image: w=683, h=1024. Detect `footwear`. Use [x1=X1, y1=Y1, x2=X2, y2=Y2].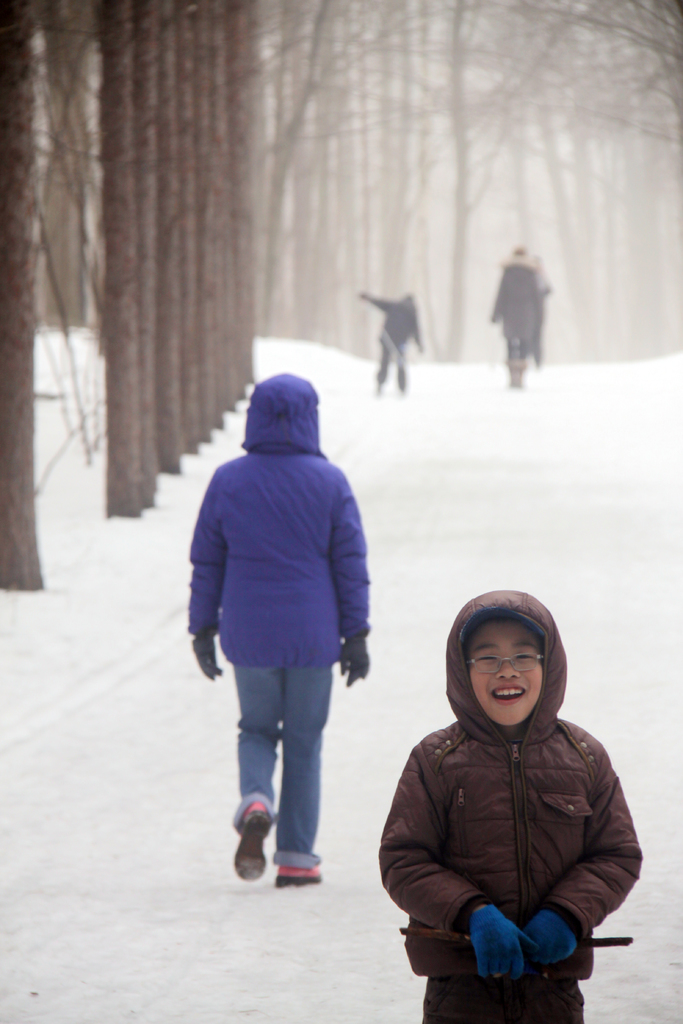
[x1=233, y1=810, x2=261, y2=877].
